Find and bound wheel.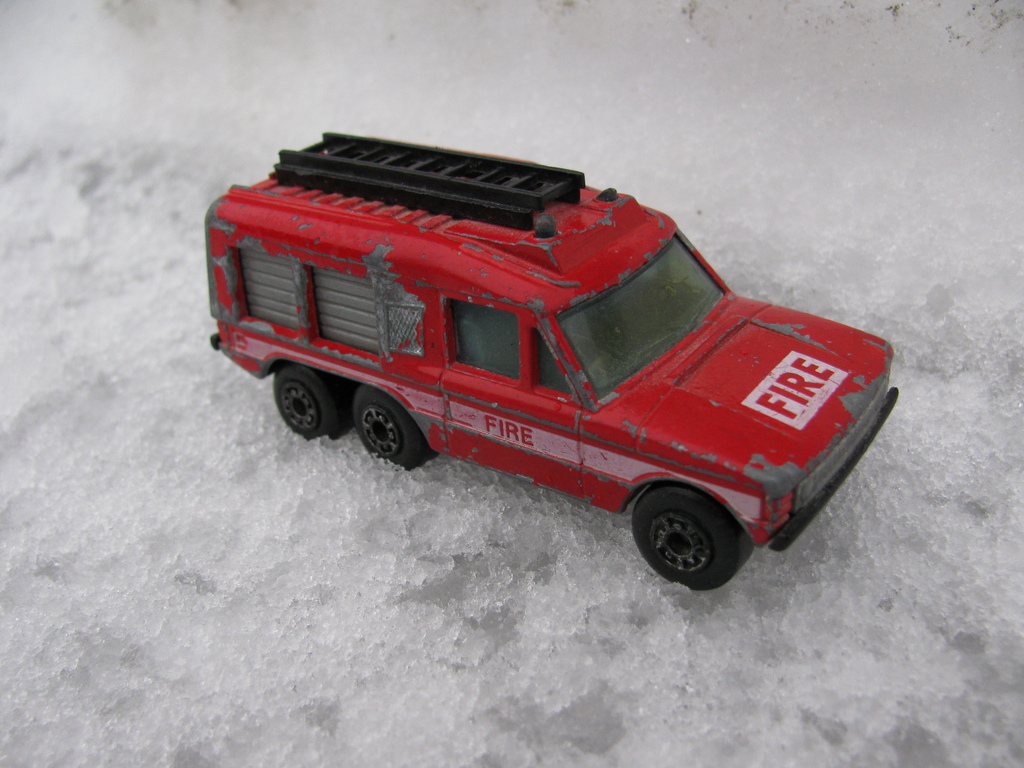
Bound: <bbox>355, 390, 440, 470</bbox>.
